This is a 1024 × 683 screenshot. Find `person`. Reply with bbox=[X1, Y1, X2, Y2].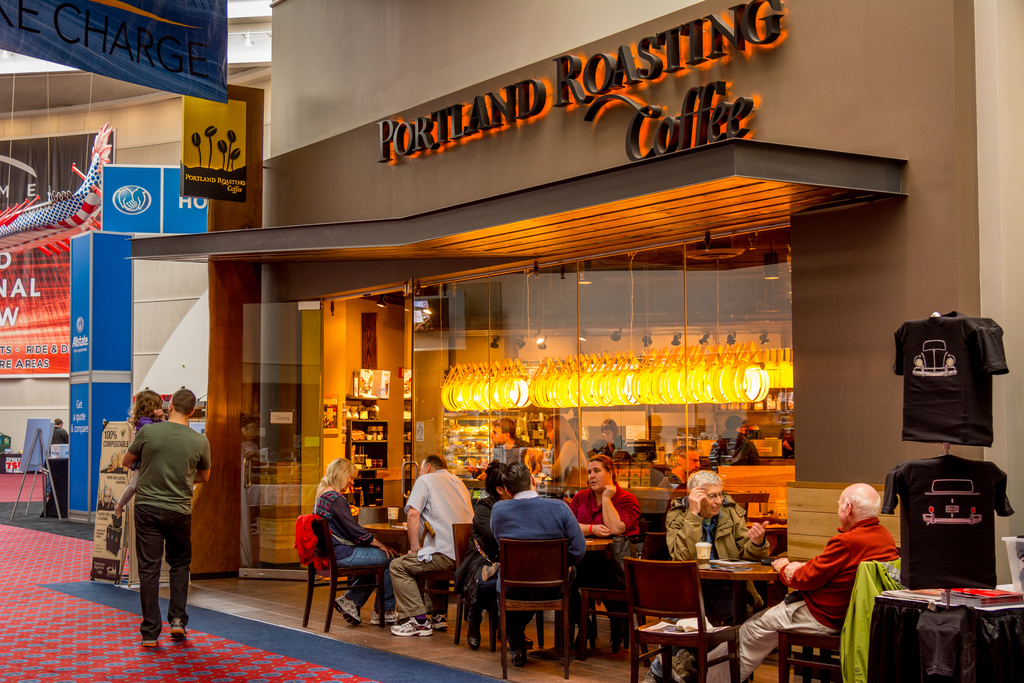
bbox=[469, 459, 518, 564].
